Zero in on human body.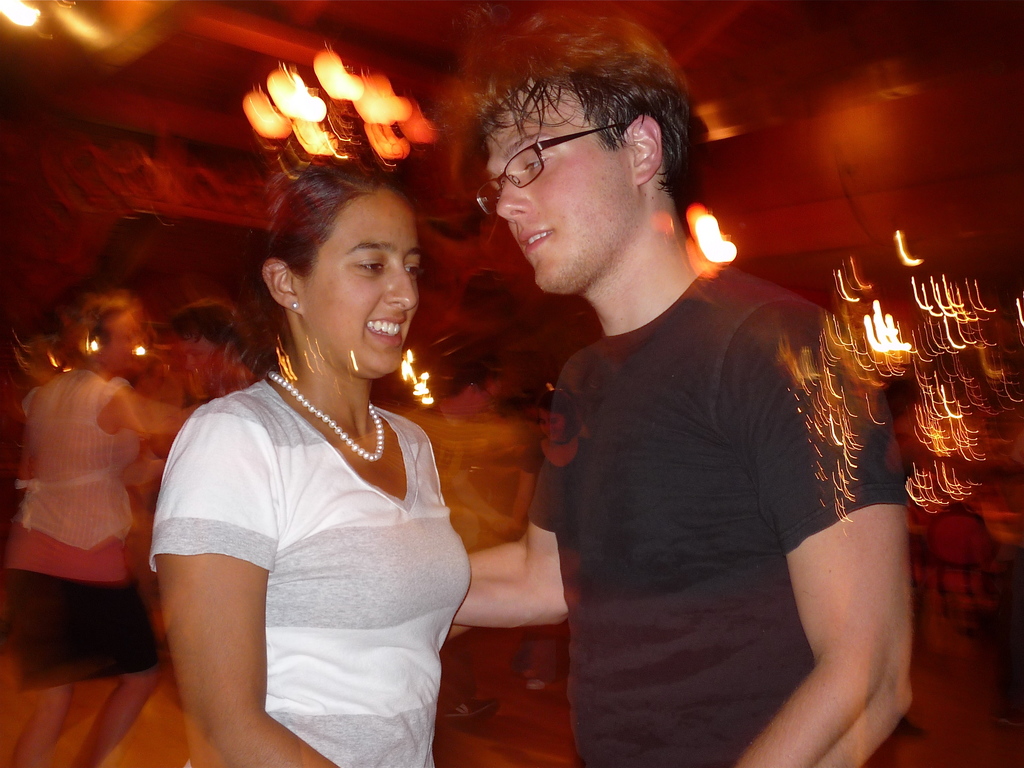
Zeroed in: (472,7,926,767).
